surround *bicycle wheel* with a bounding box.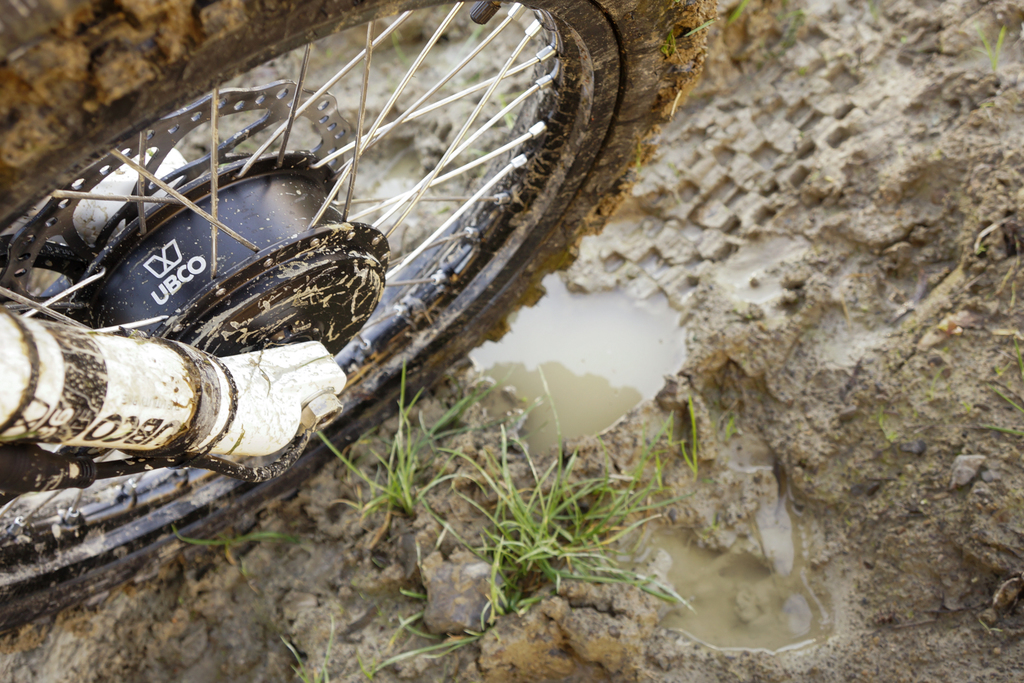
crop(0, 0, 716, 643).
